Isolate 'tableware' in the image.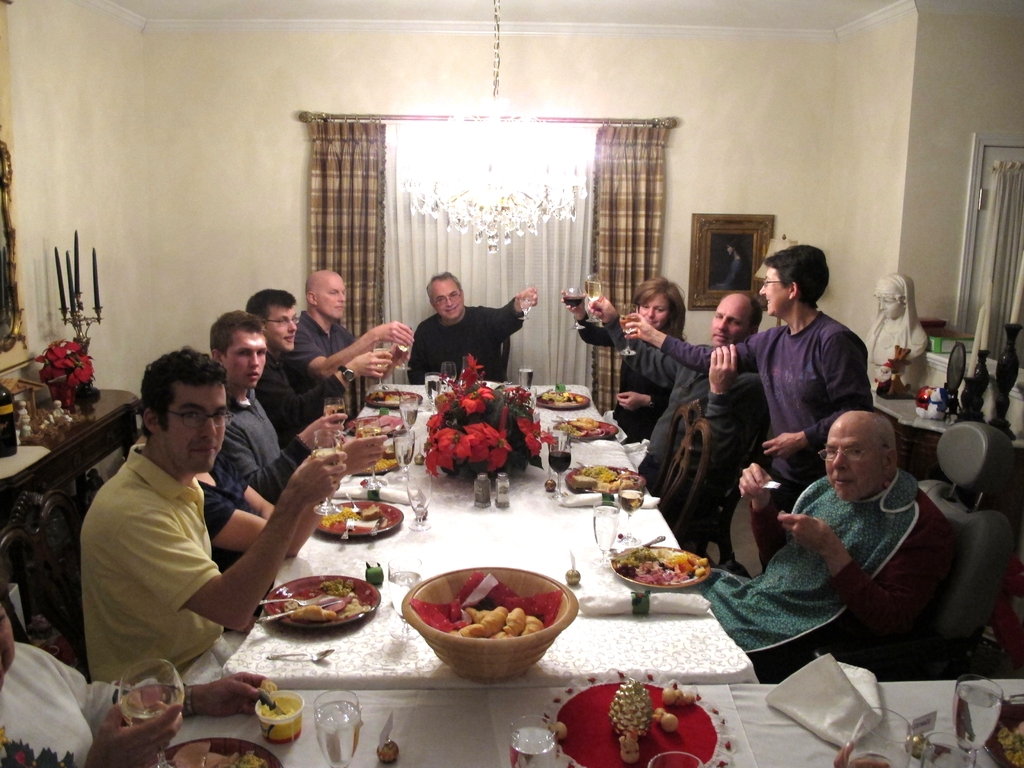
Isolated region: (x1=588, y1=502, x2=619, y2=564).
